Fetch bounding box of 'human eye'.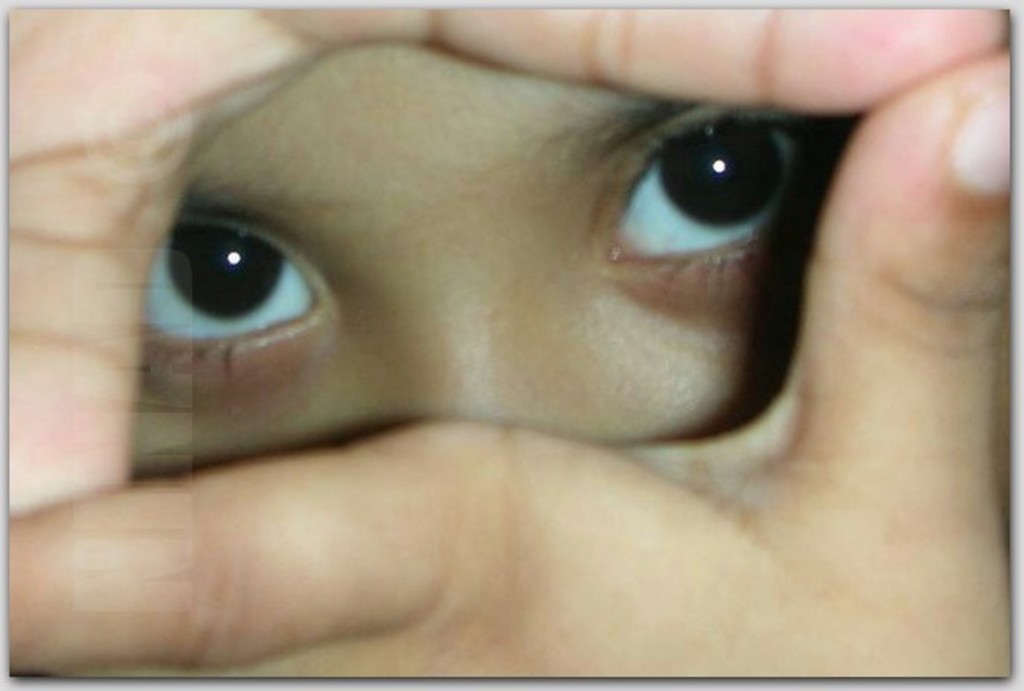
Bbox: 589:102:838:314.
